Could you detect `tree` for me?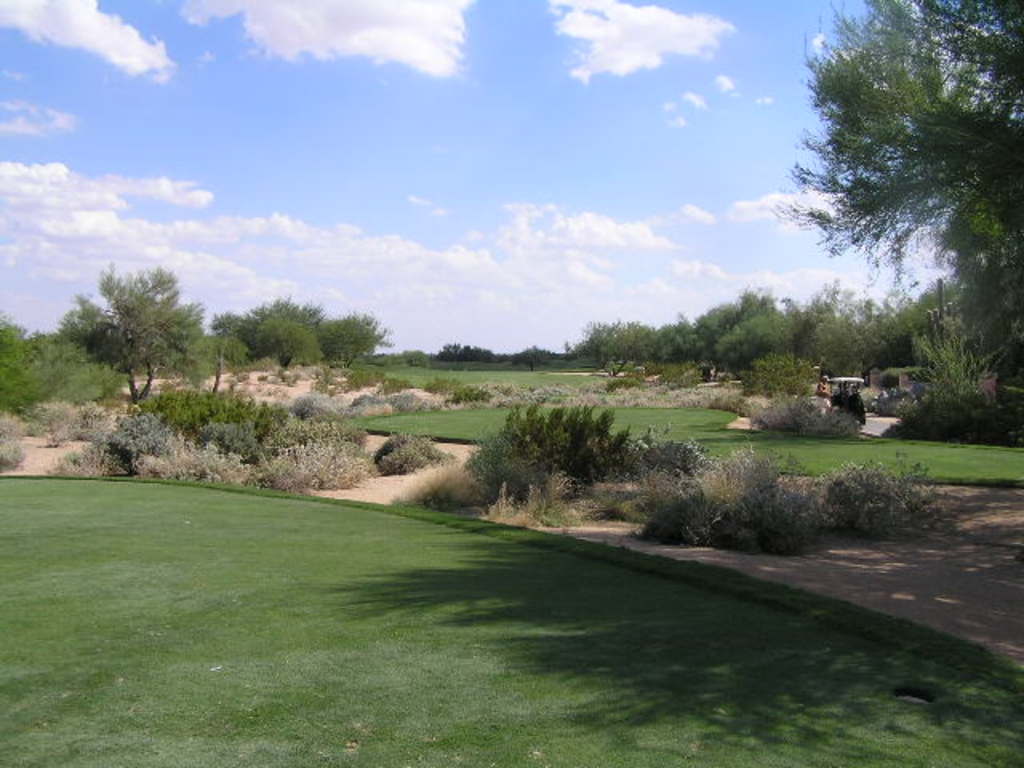
Detection result: (70, 242, 202, 414).
